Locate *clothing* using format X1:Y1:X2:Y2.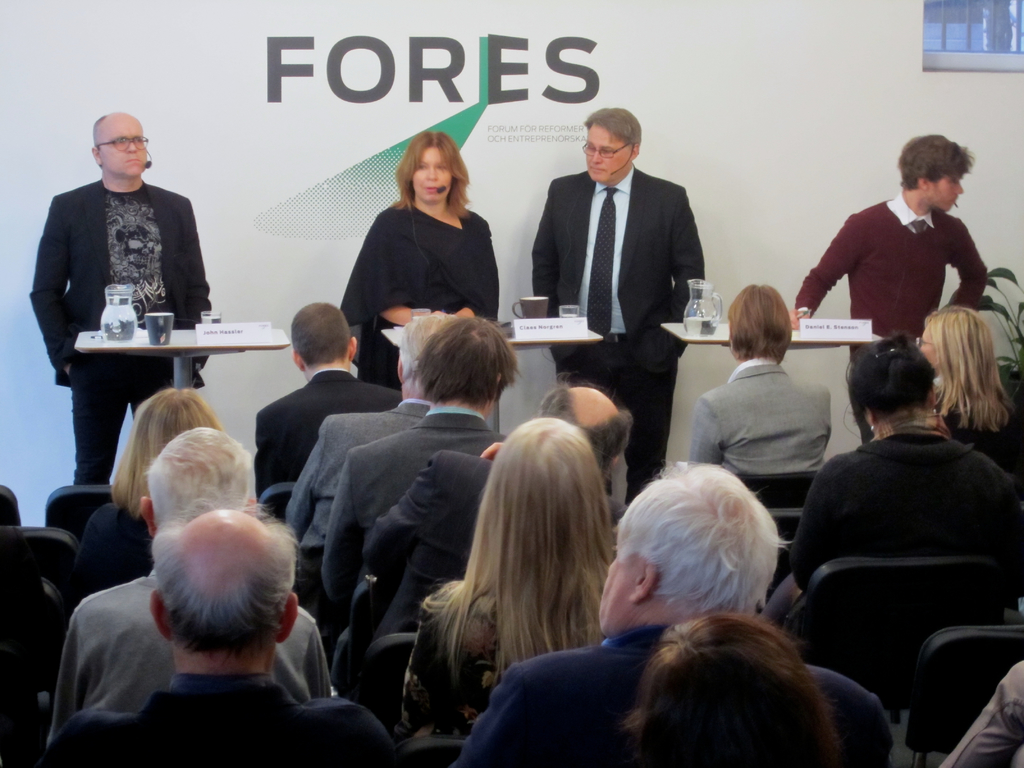
693:362:835:472.
